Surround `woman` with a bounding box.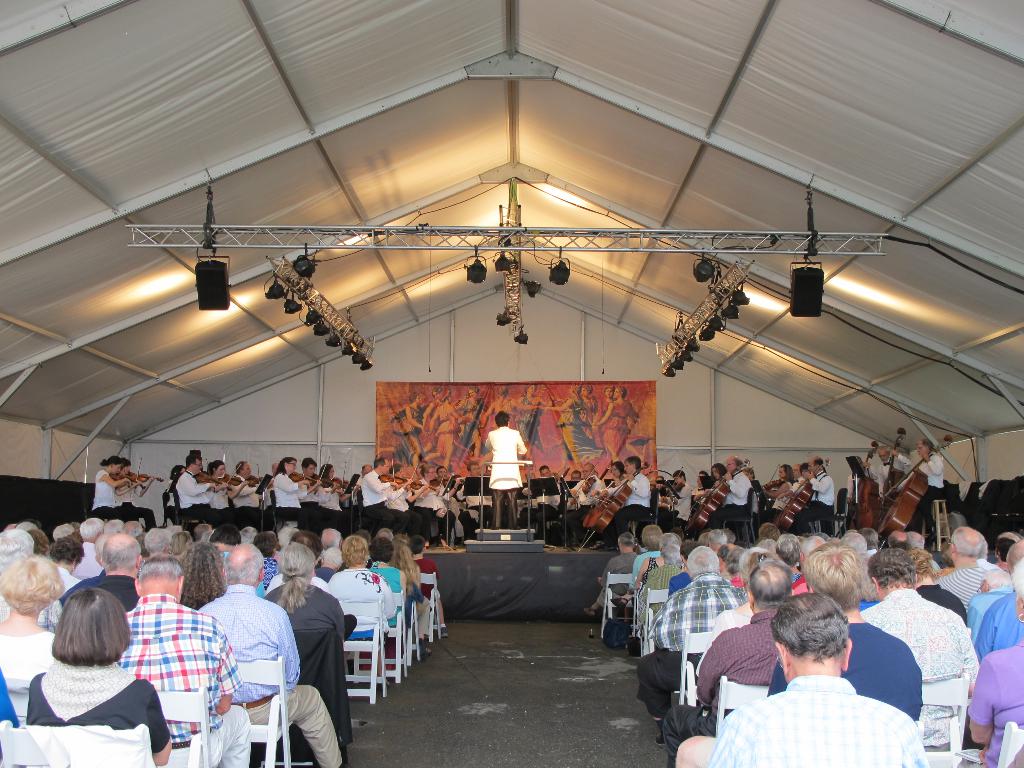
{"left": 445, "top": 383, "right": 486, "bottom": 454}.
